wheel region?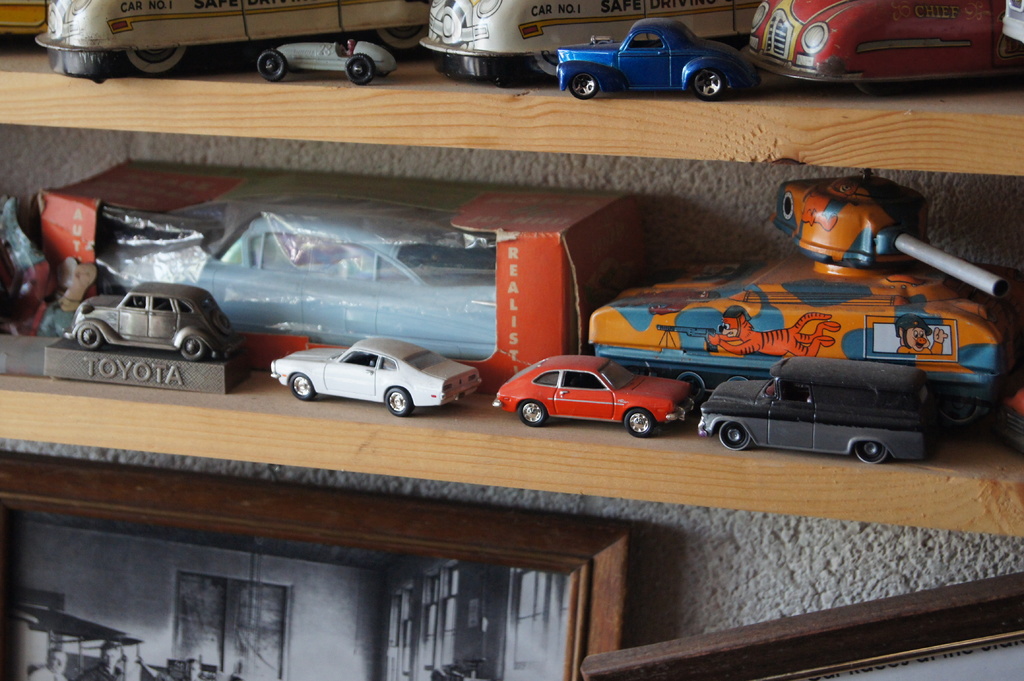
rect(532, 52, 561, 75)
